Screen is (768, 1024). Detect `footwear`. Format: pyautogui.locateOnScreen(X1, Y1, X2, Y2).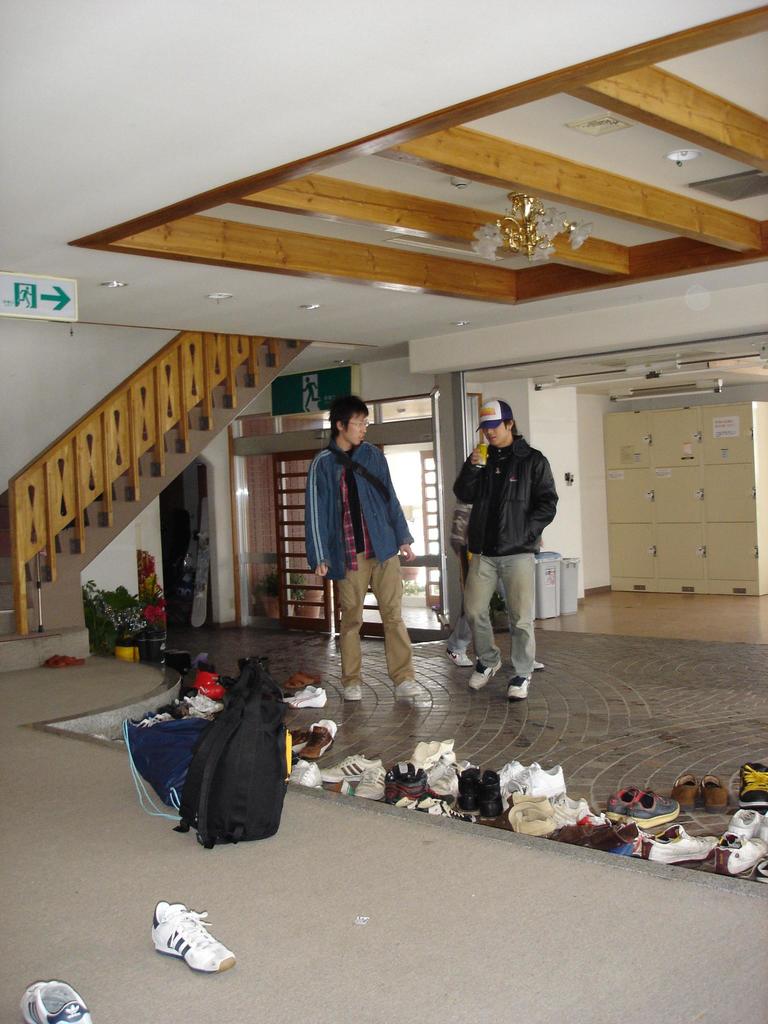
pyautogui.locateOnScreen(510, 763, 563, 796).
